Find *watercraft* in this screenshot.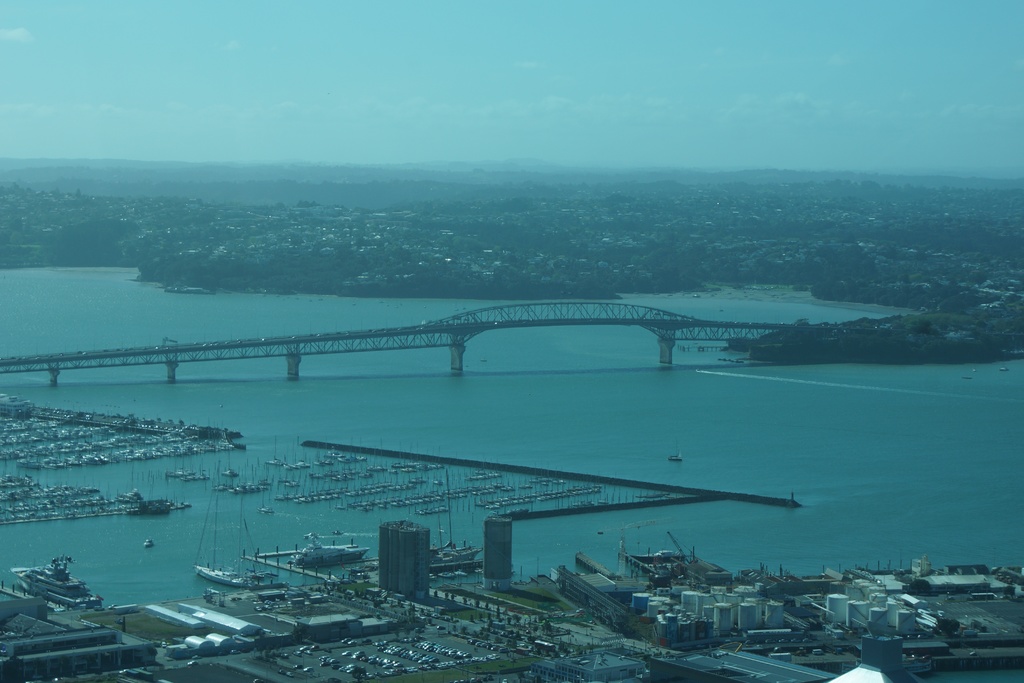
The bounding box for *watercraft* is left=0, top=422, right=10, bottom=429.
